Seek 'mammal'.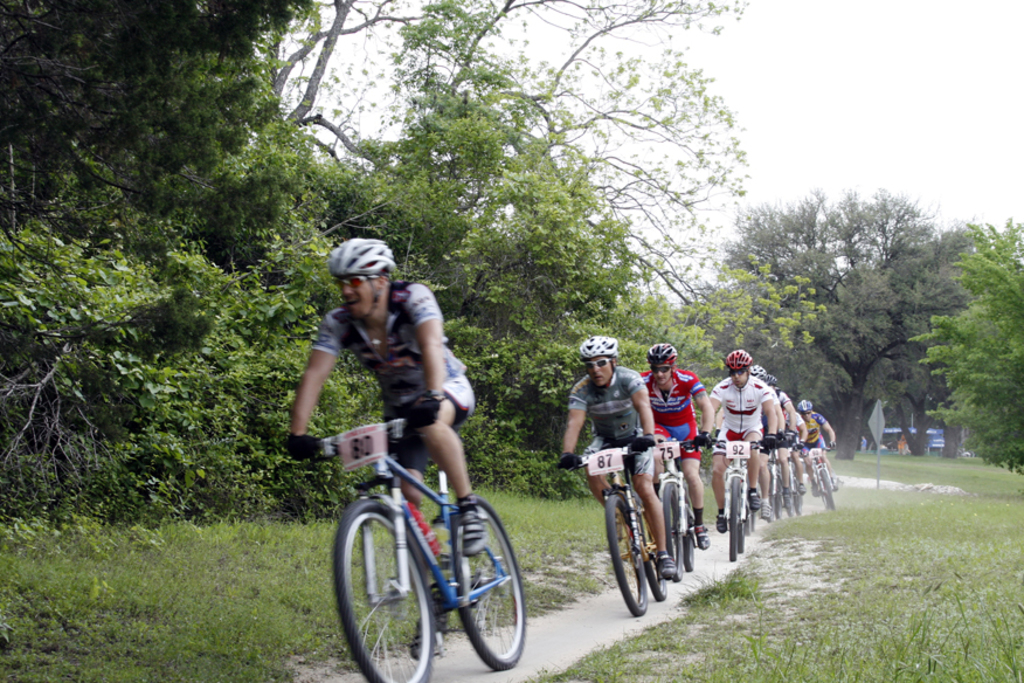
x1=560 y1=334 x2=664 y2=580.
